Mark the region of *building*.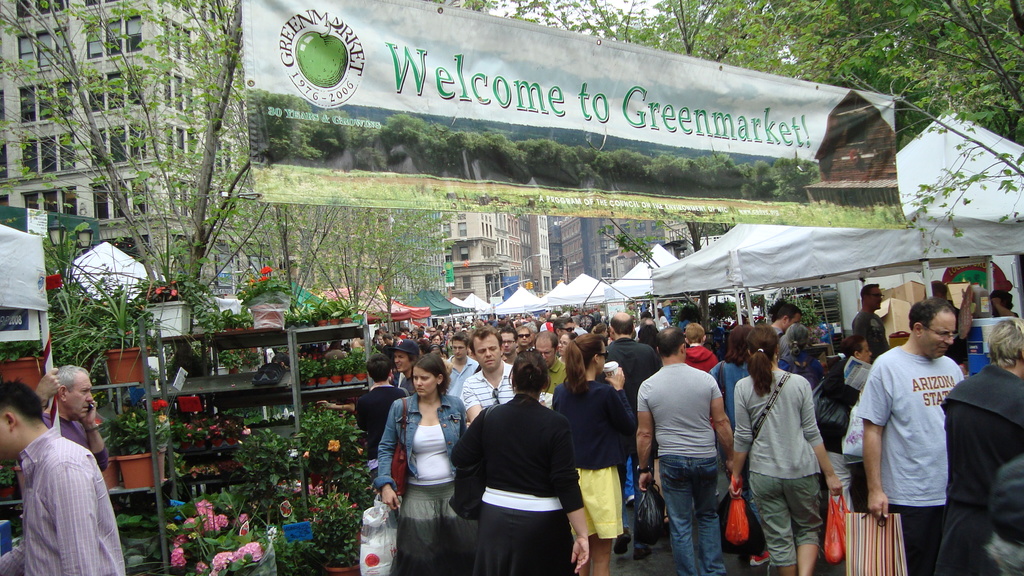
Region: bbox=(561, 211, 666, 286).
